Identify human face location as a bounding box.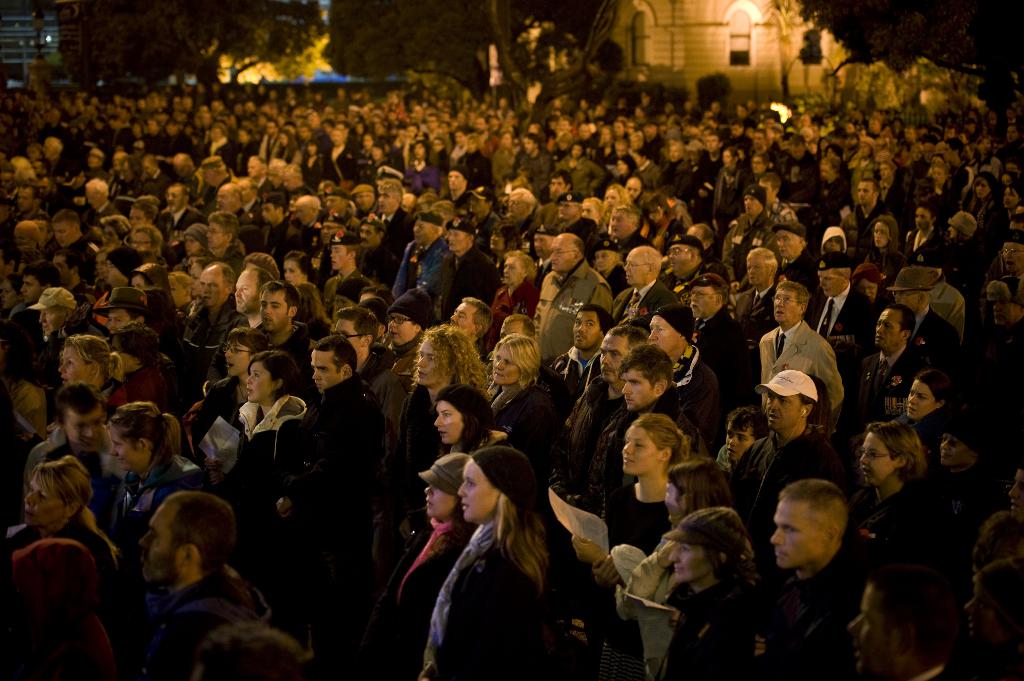
left=932, top=168, right=943, bottom=183.
